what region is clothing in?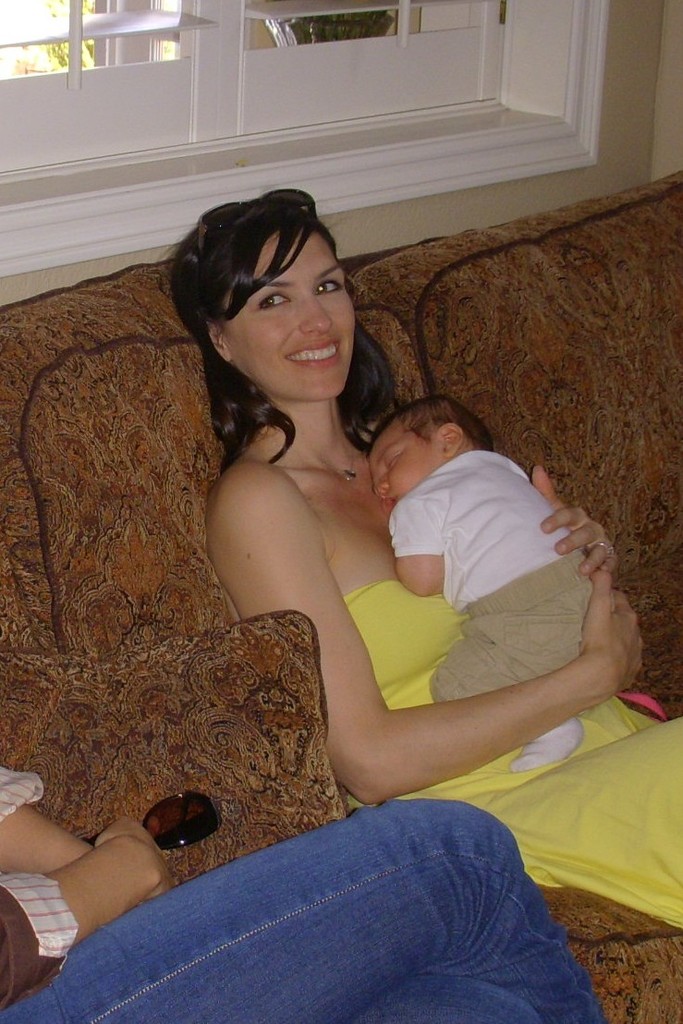
crop(5, 762, 605, 1006).
